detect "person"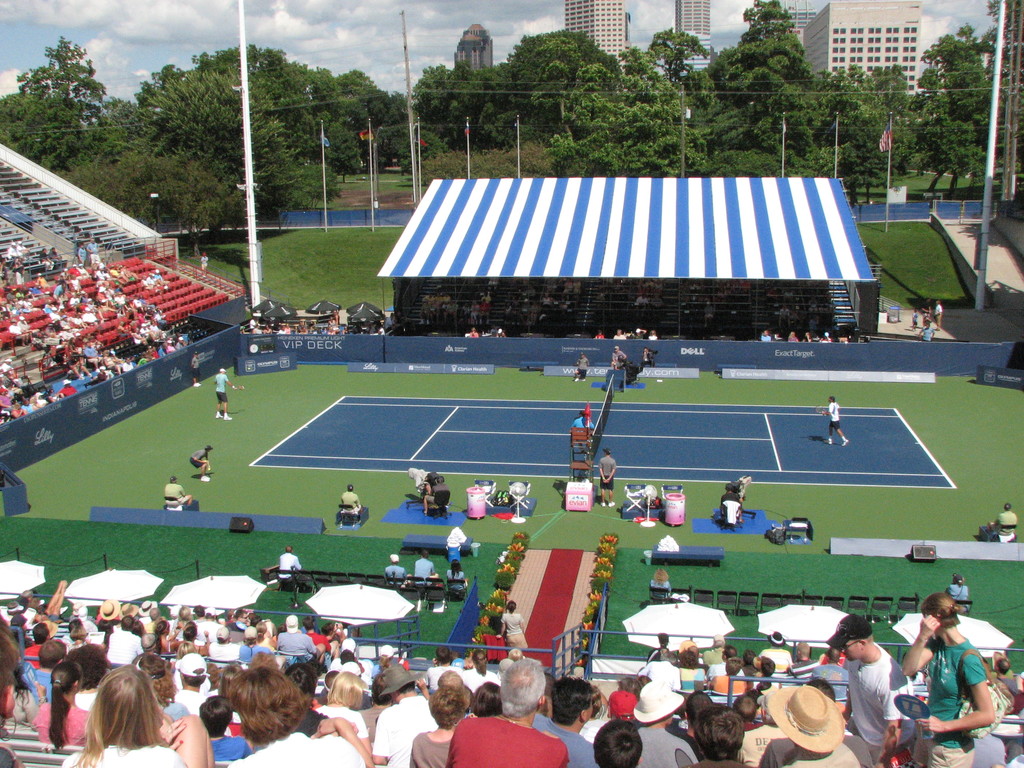
[x1=933, y1=300, x2=944, y2=330]
